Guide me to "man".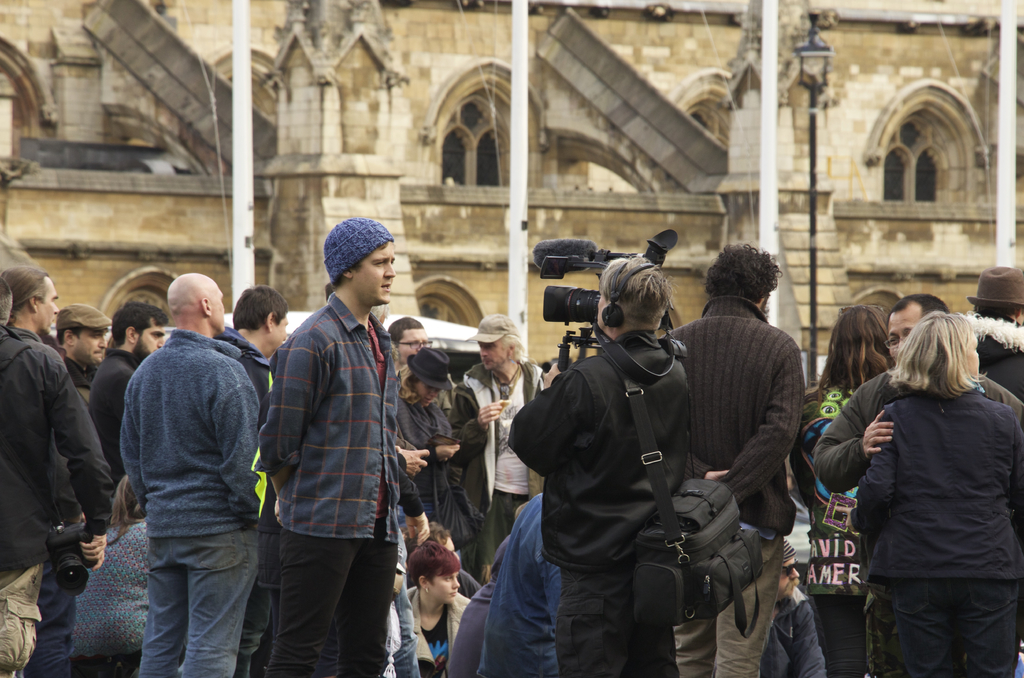
Guidance: select_region(98, 254, 278, 677).
